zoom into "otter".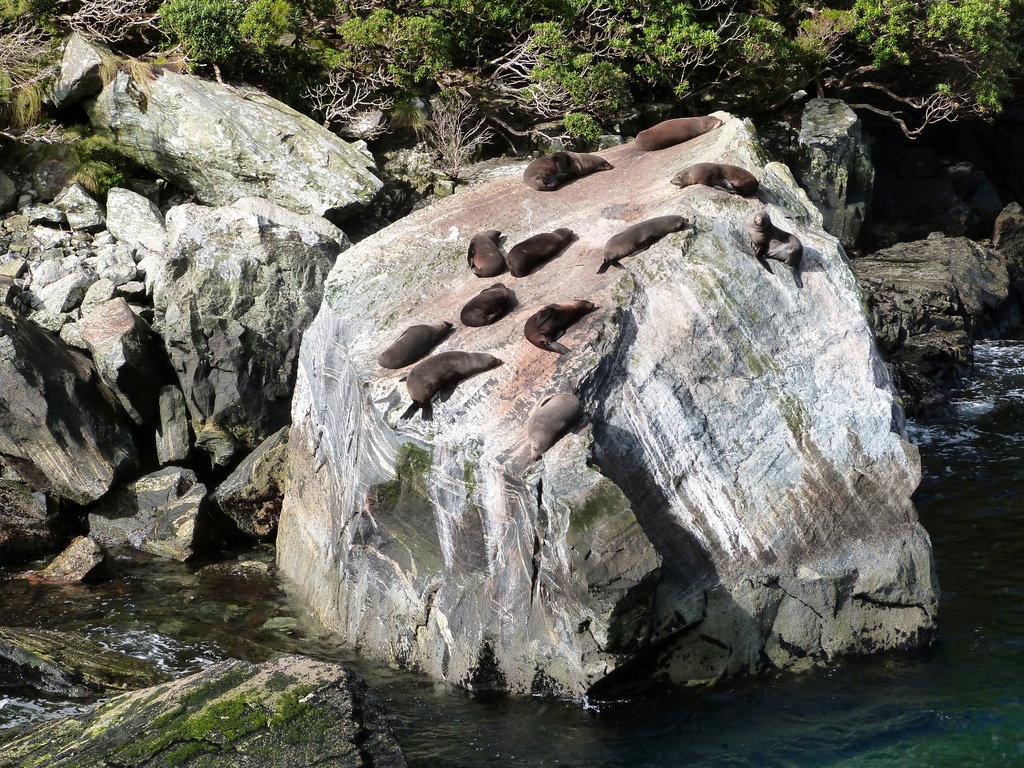
Zoom target: <box>510,225,576,279</box>.
